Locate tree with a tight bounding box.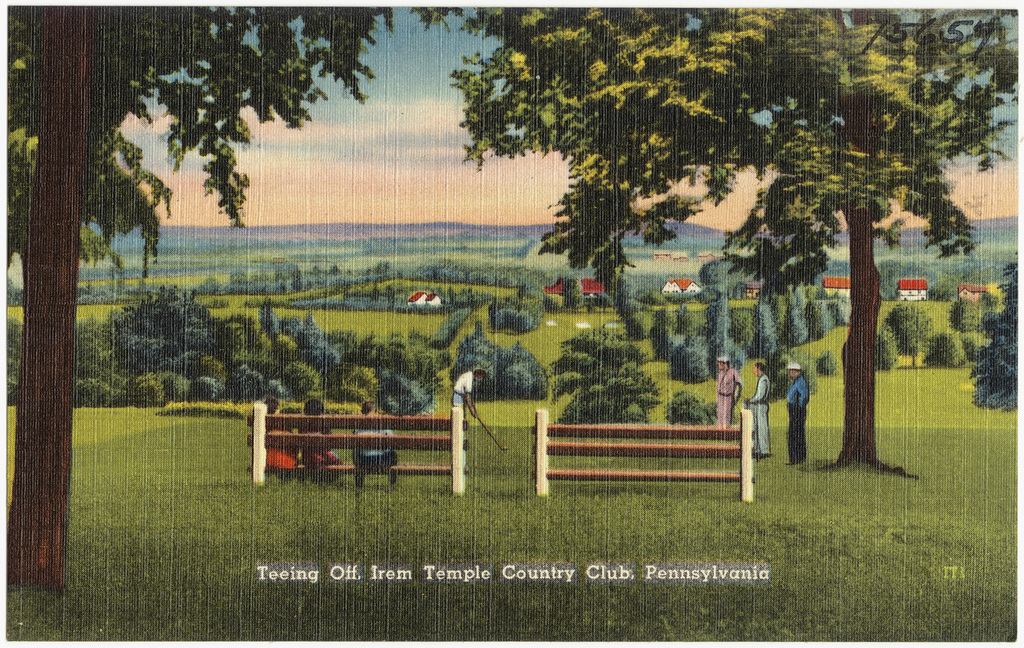
box=[425, 0, 1020, 476].
